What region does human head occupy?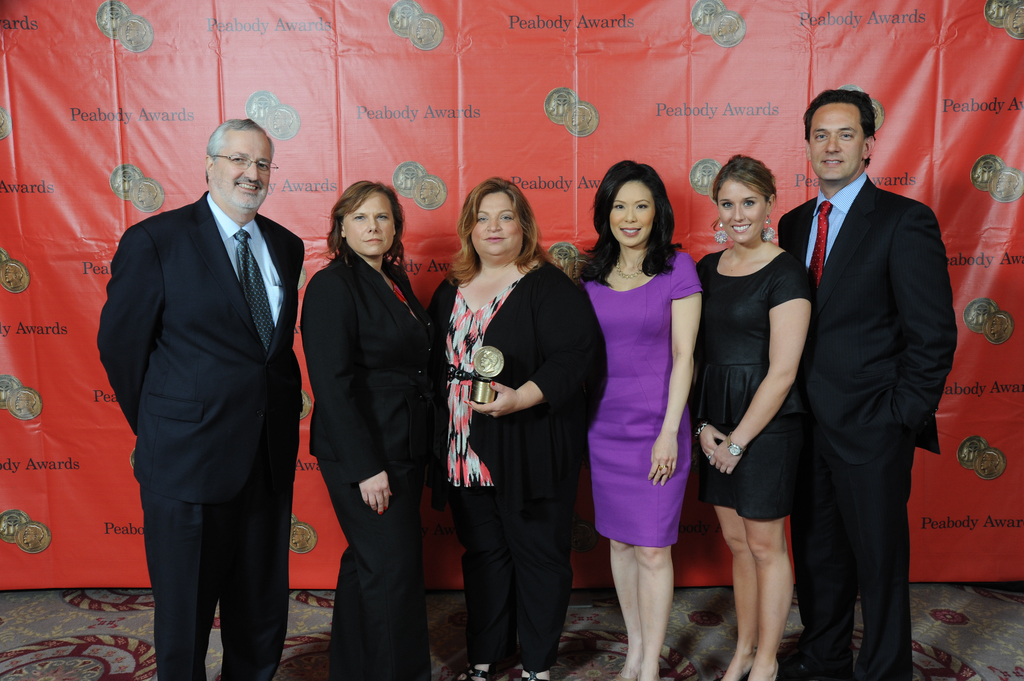
(left=321, top=174, right=403, bottom=261).
